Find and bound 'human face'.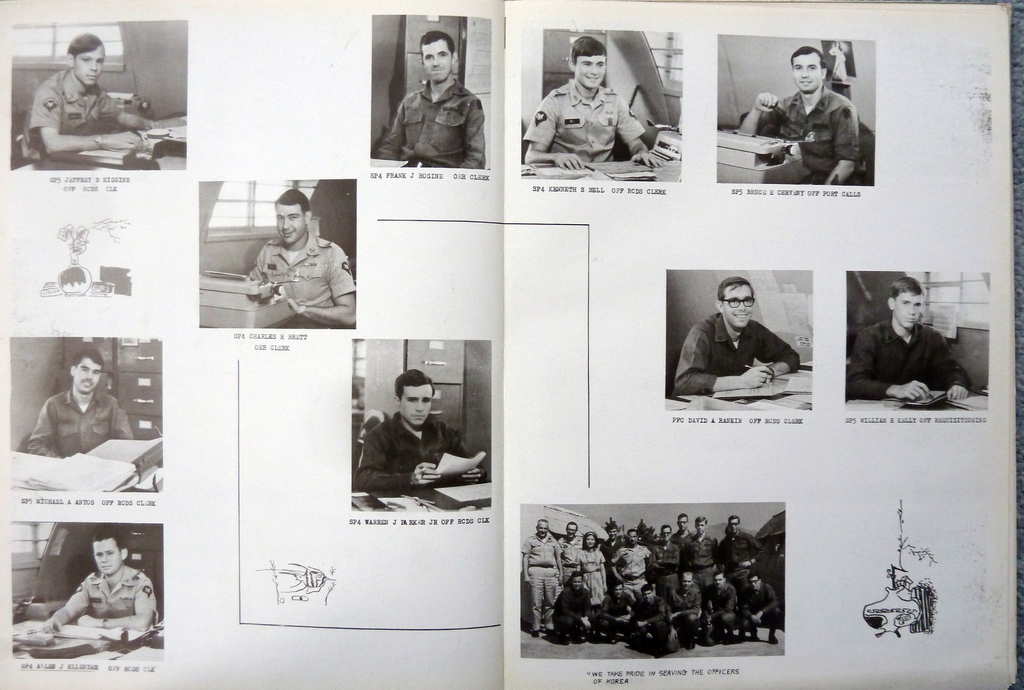
Bound: pyautogui.locateOnScreen(724, 285, 751, 332).
